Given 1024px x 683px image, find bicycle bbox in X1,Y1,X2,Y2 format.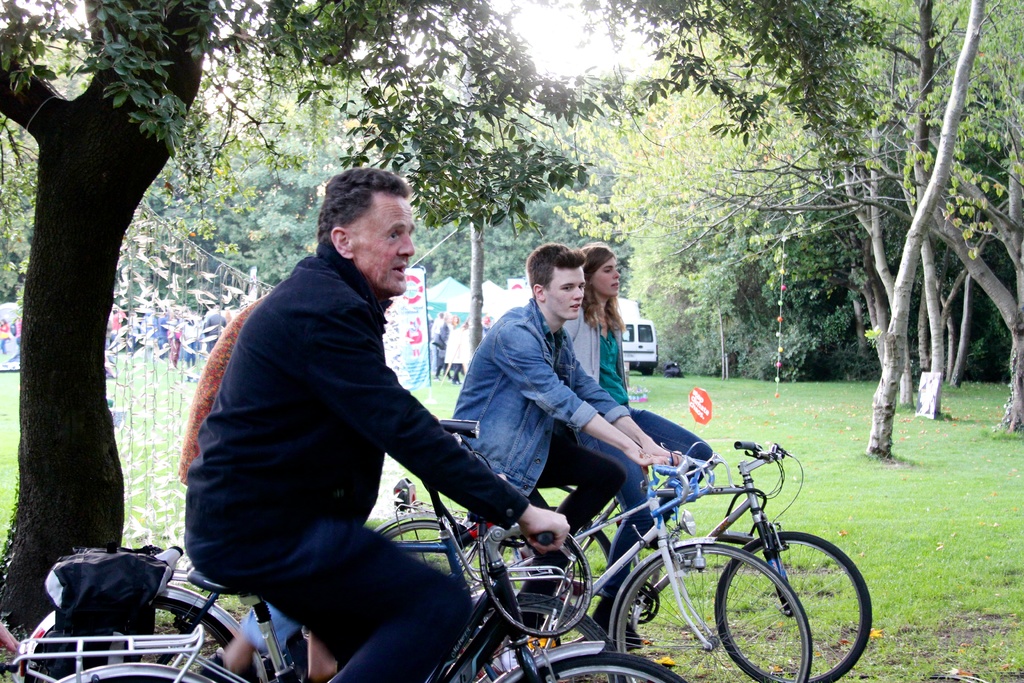
493,440,874,682.
